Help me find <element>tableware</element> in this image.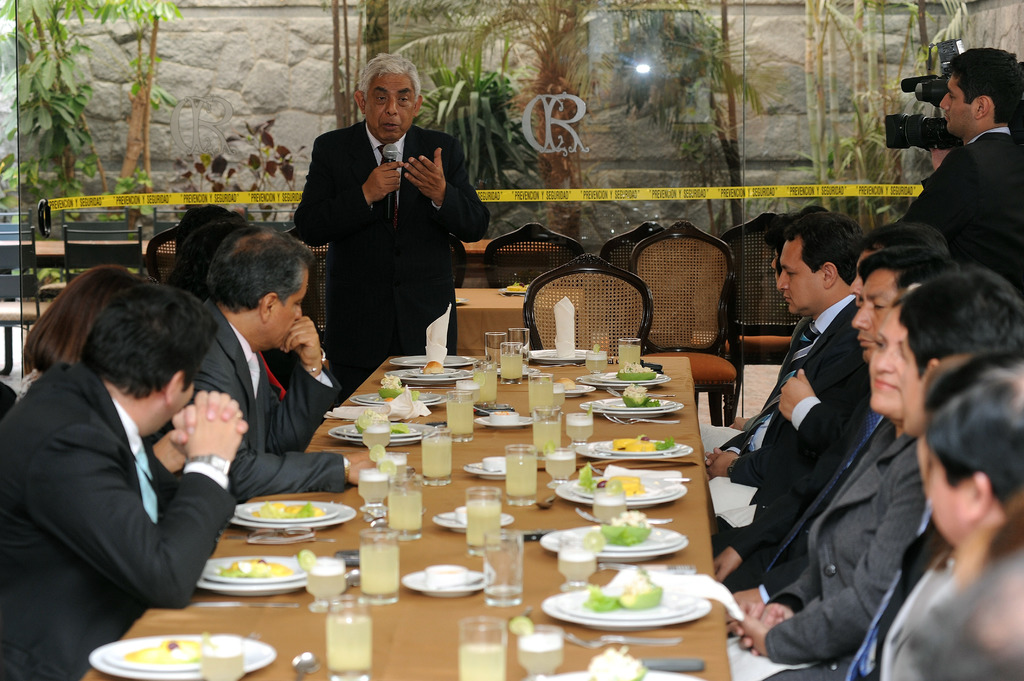
Found it: x1=531 y1=493 x2=560 y2=507.
